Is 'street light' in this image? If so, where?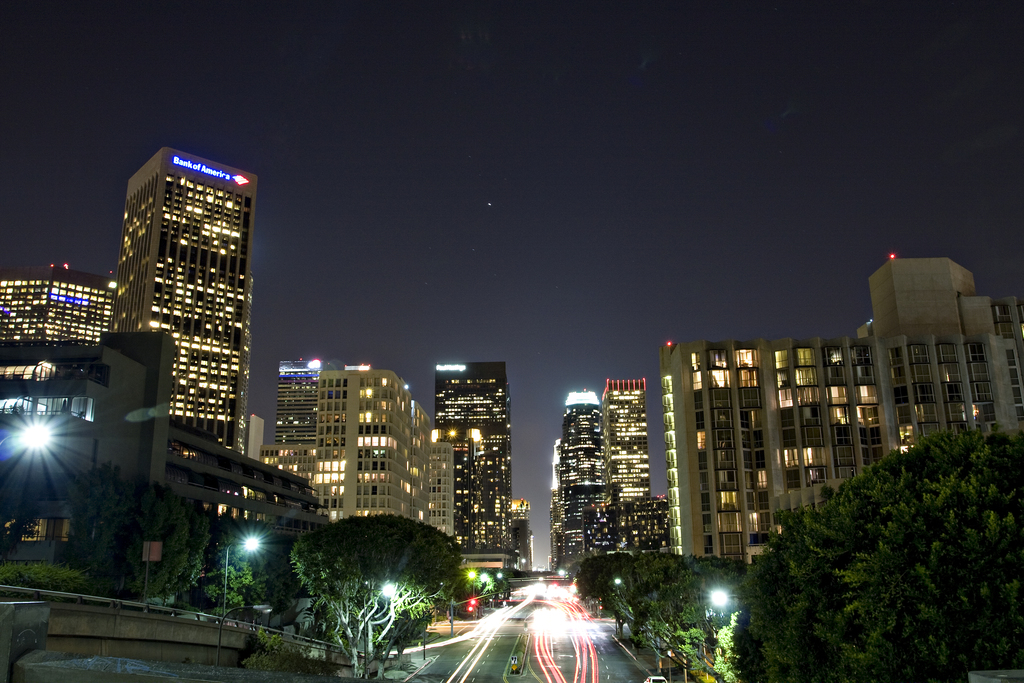
Yes, at <box>614,572,624,639</box>.
